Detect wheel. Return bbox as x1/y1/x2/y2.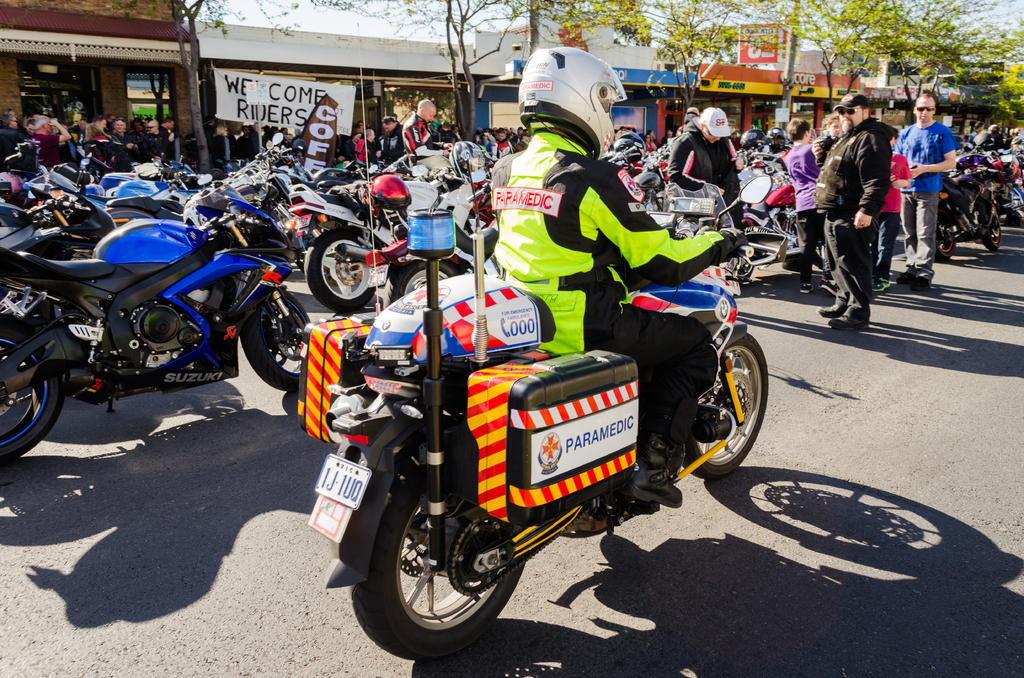
725/257/754/284.
